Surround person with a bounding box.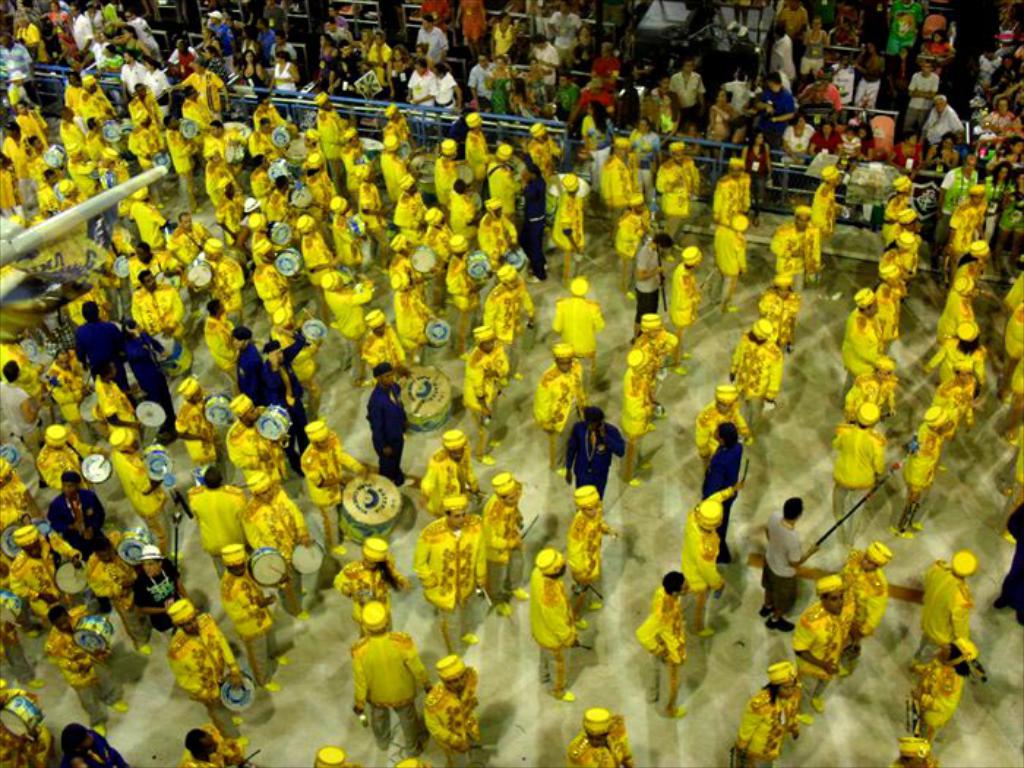
select_region(562, 487, 616, 611).
